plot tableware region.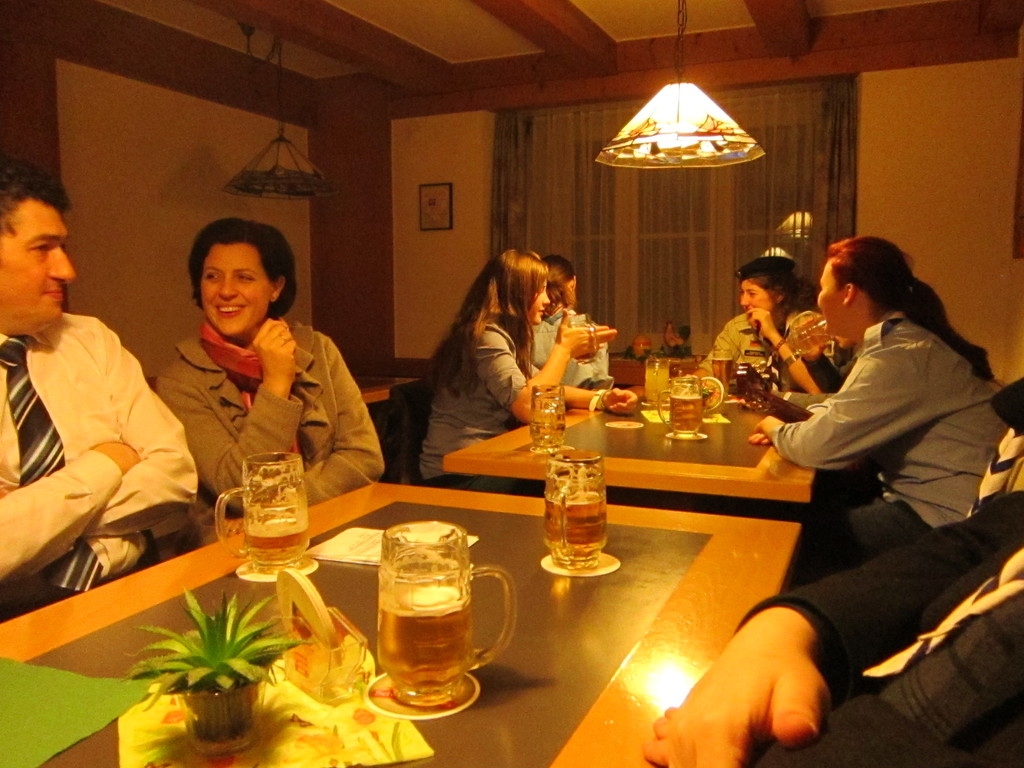
Plotted at {"left": 532, "top": 380, "right": 560, "bottom": 452}.
